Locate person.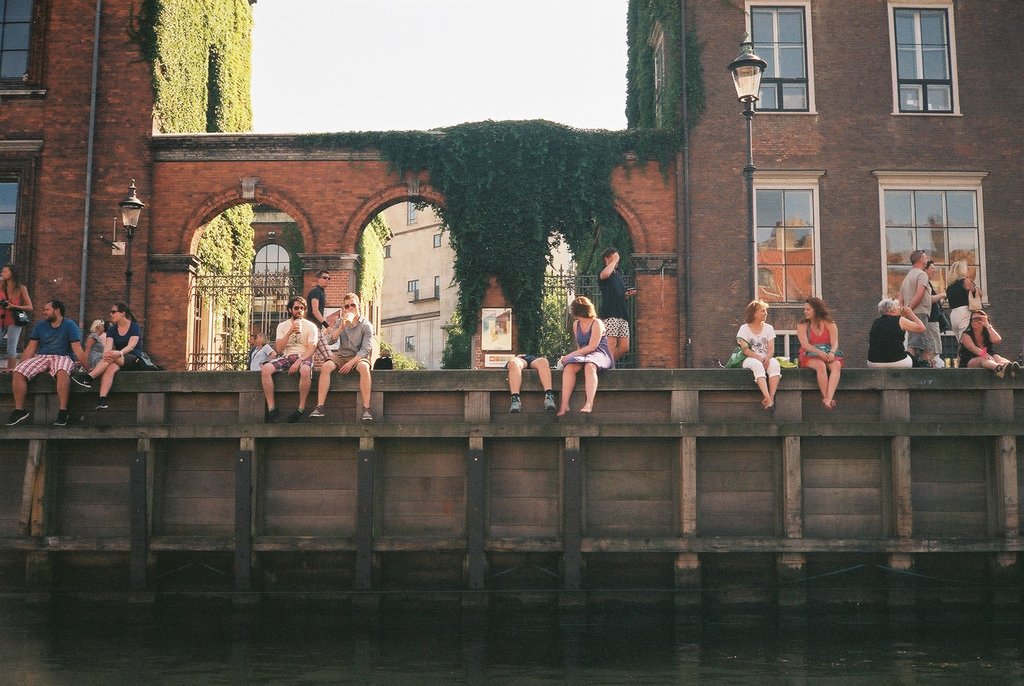
Bounding box: {"x1": 556, "y1": 296, "x2": 618, "y2": 424}.
